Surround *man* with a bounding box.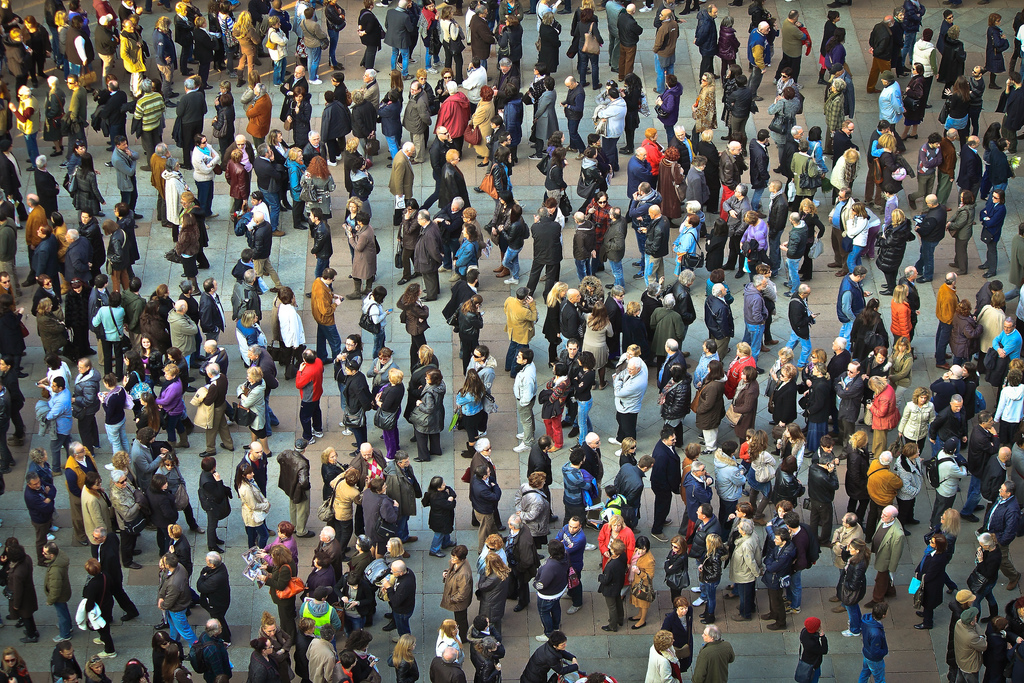
x1=349, y1=441, x2=388, y2=533.
